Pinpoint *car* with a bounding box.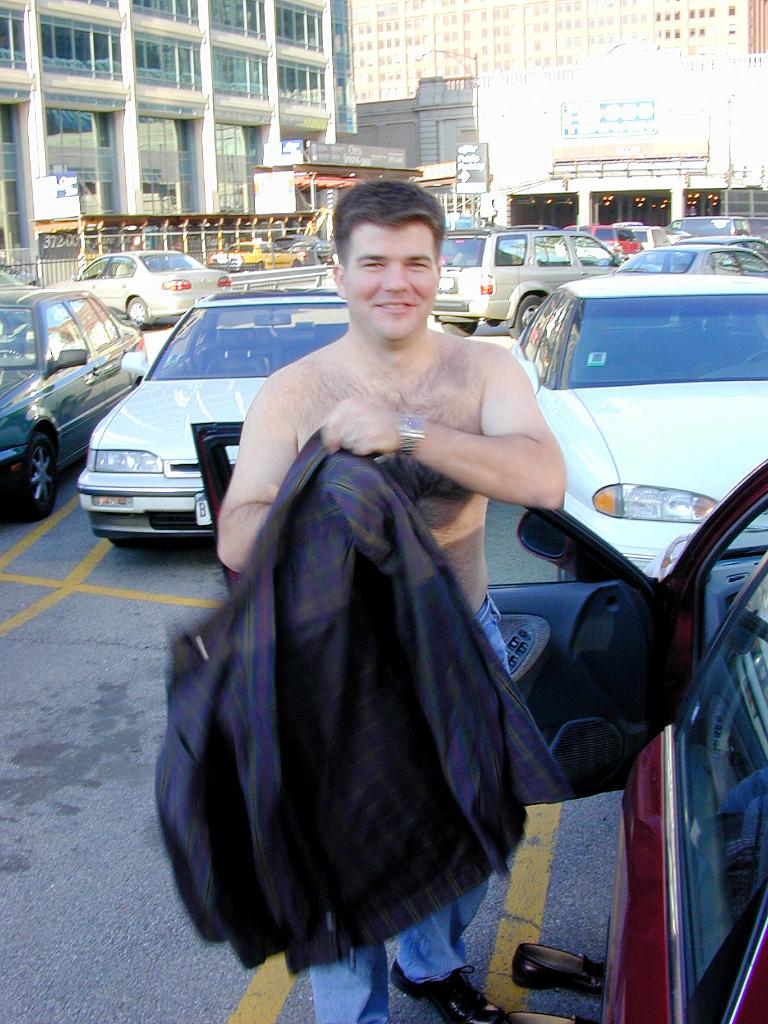
detection(432, 236, 619, 340).
